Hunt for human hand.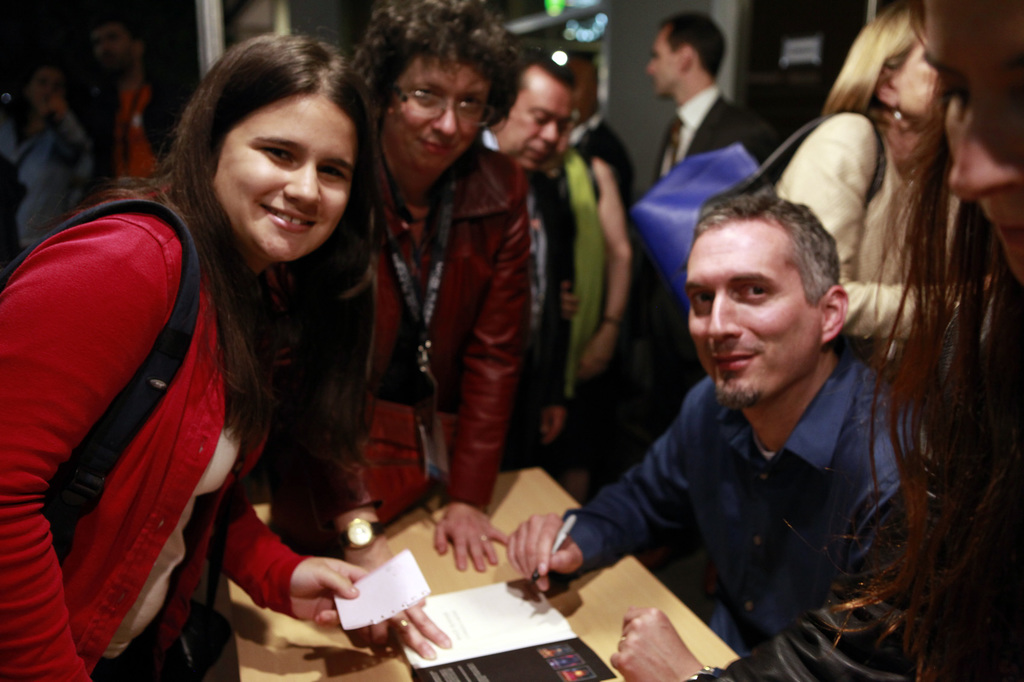
Hunted down at detection(541, 406, 568, 448).
